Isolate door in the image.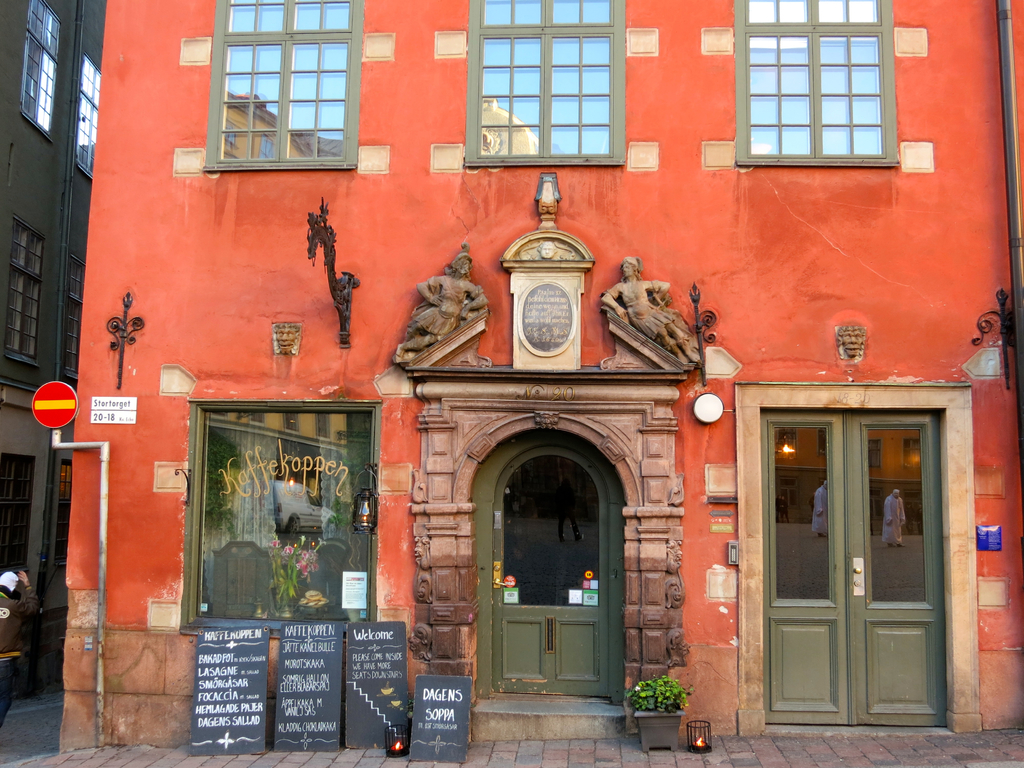
Isolated region: {"x1": 751, "y1": 389, "x2": 952, "y2": 726}.
